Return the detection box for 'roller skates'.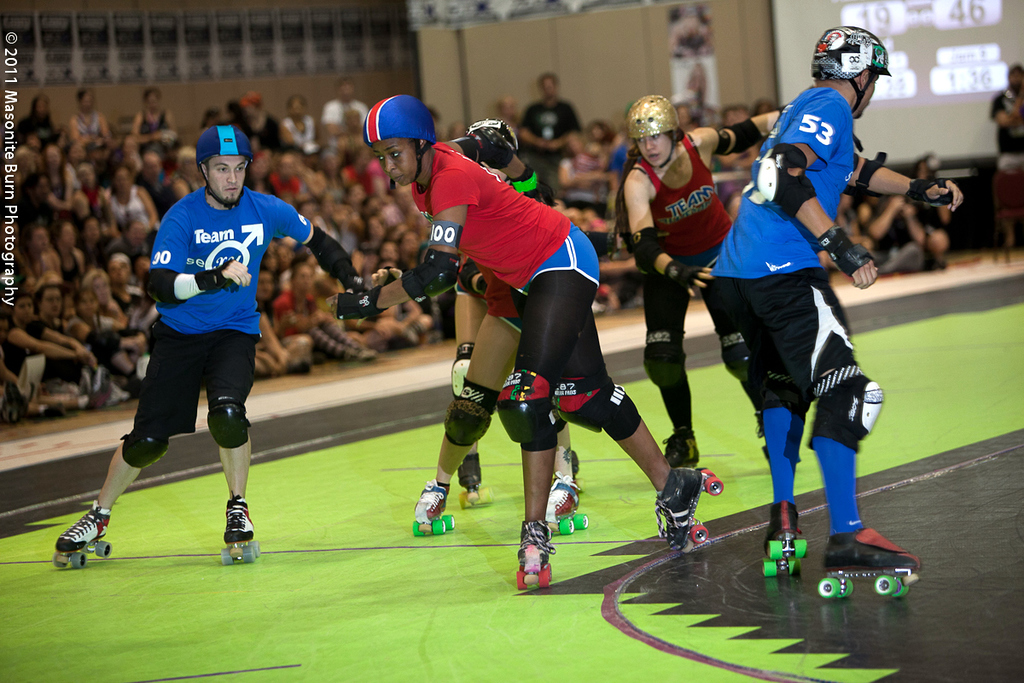
<region>544, 470, 588, 537</region>.
